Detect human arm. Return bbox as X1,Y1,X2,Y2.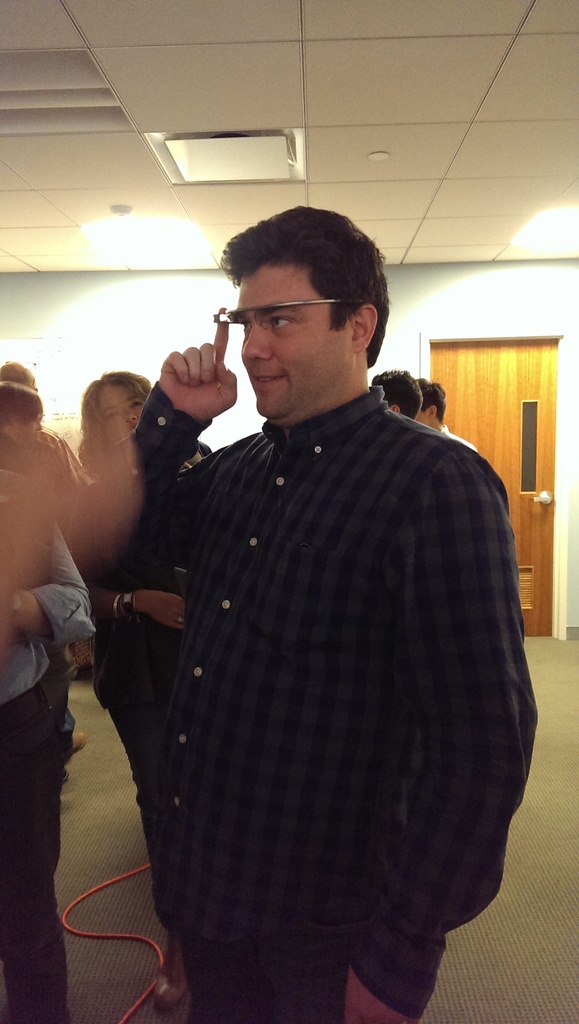
83,552,192,638.
